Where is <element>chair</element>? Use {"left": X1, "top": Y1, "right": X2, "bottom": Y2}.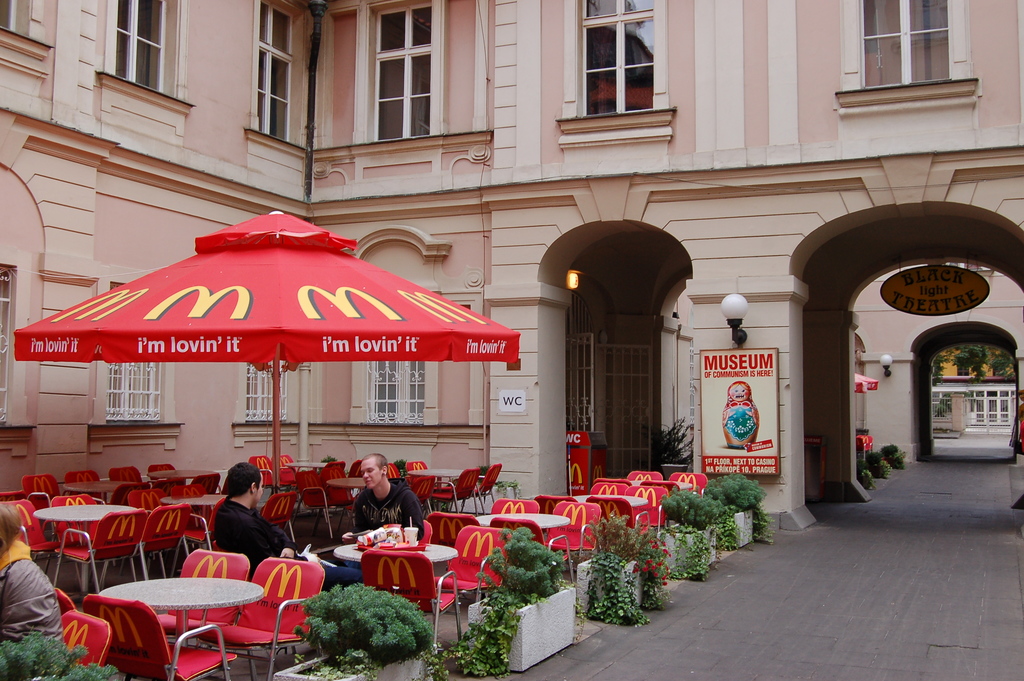
{"left": 535, "top": 492, "right": 579, "bottom": 514}.
